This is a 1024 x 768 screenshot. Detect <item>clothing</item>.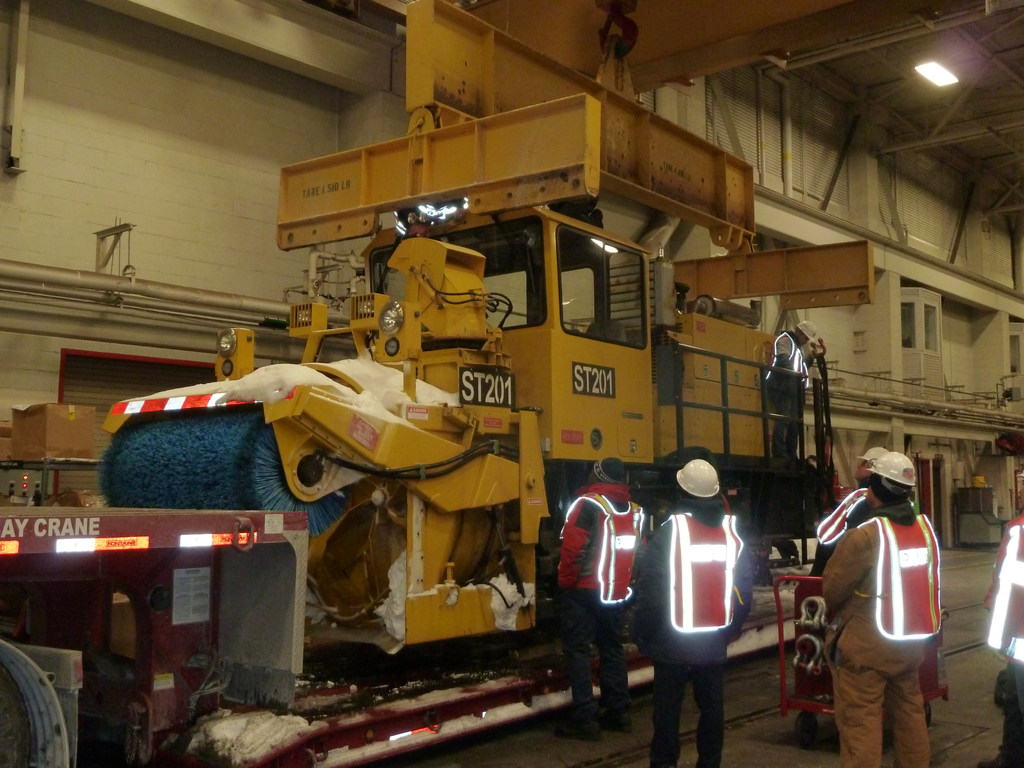
633, 506, 767, 767.
